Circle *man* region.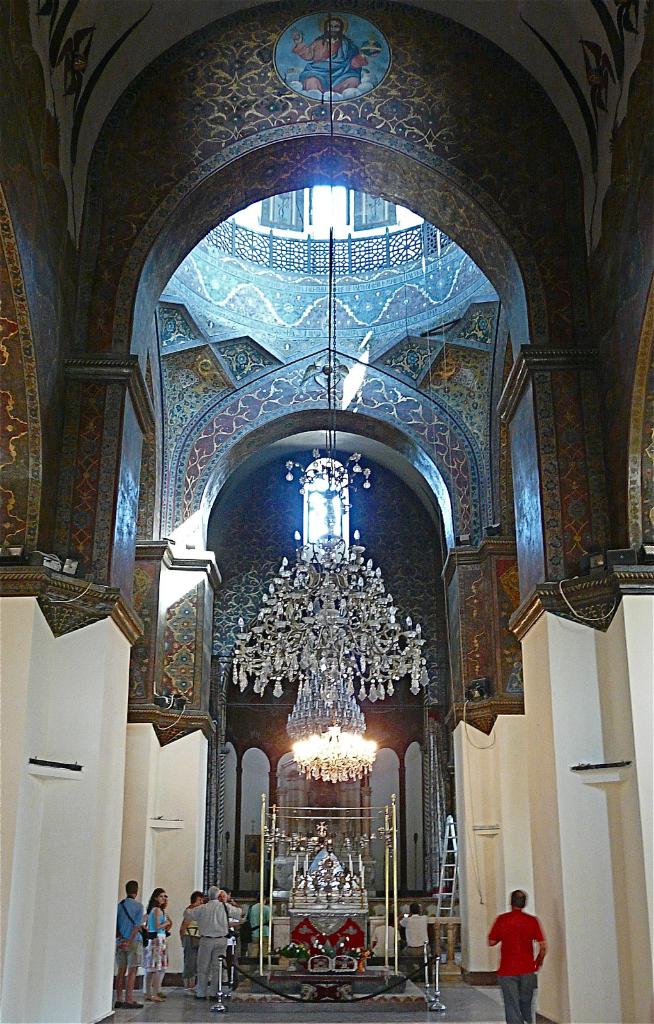
Region: Rect(486, 890, 547, 1023).
